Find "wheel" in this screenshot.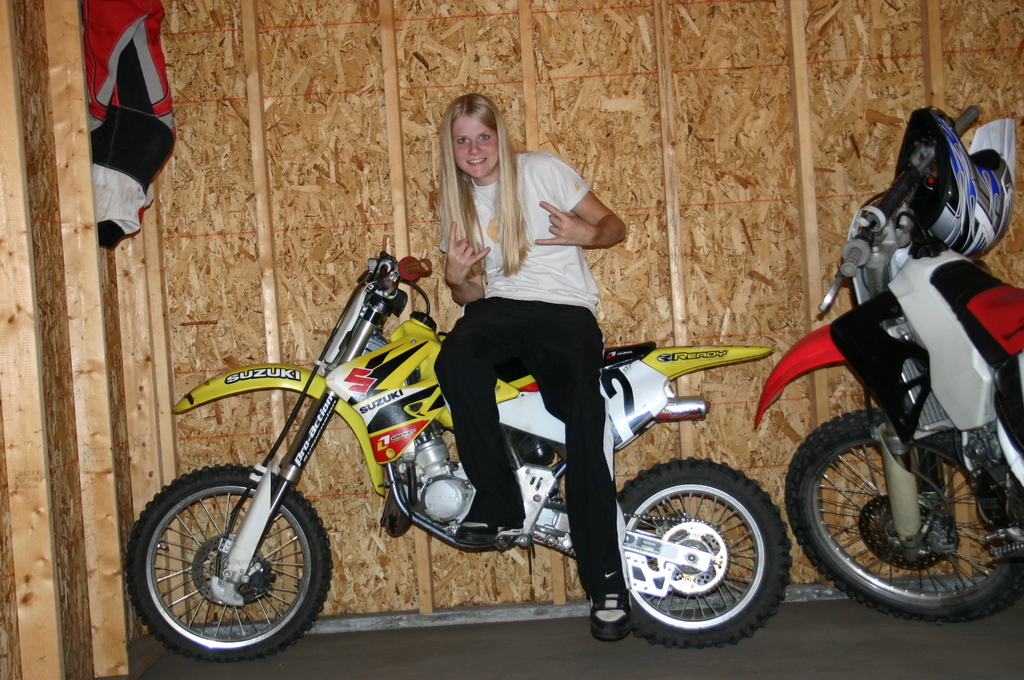
The bounding box for "wheel" is detection(612, 457, 797, 653).
